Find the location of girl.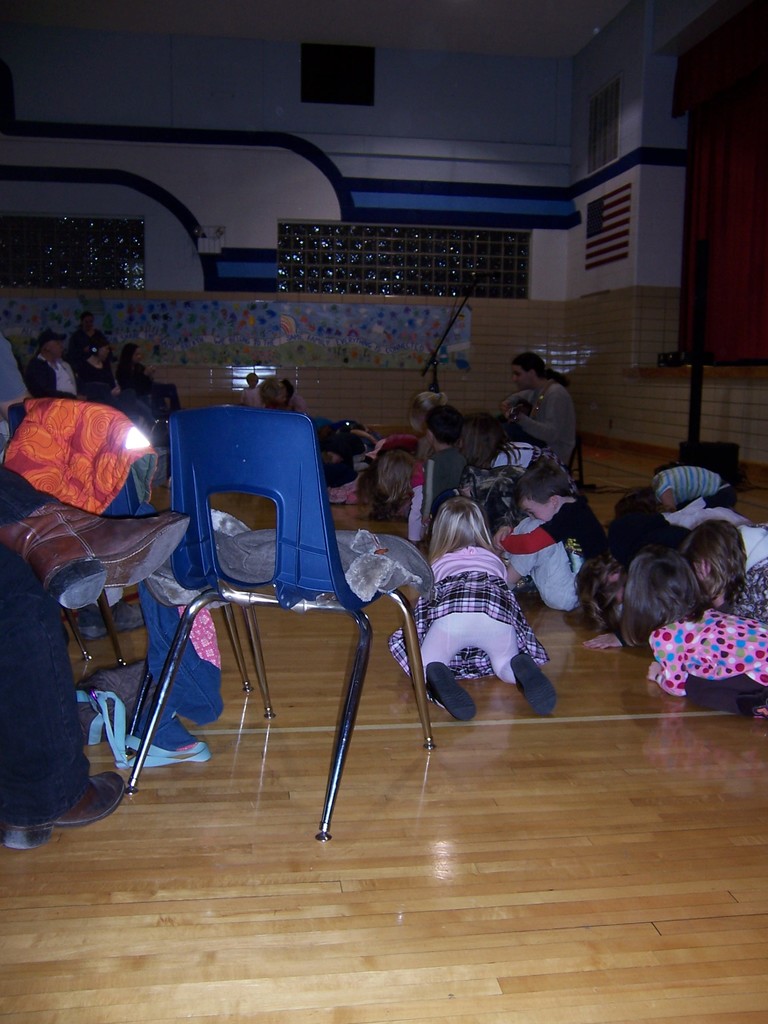
Location: pyautogui.locateOnScreen(388, 497, 557, 723).
